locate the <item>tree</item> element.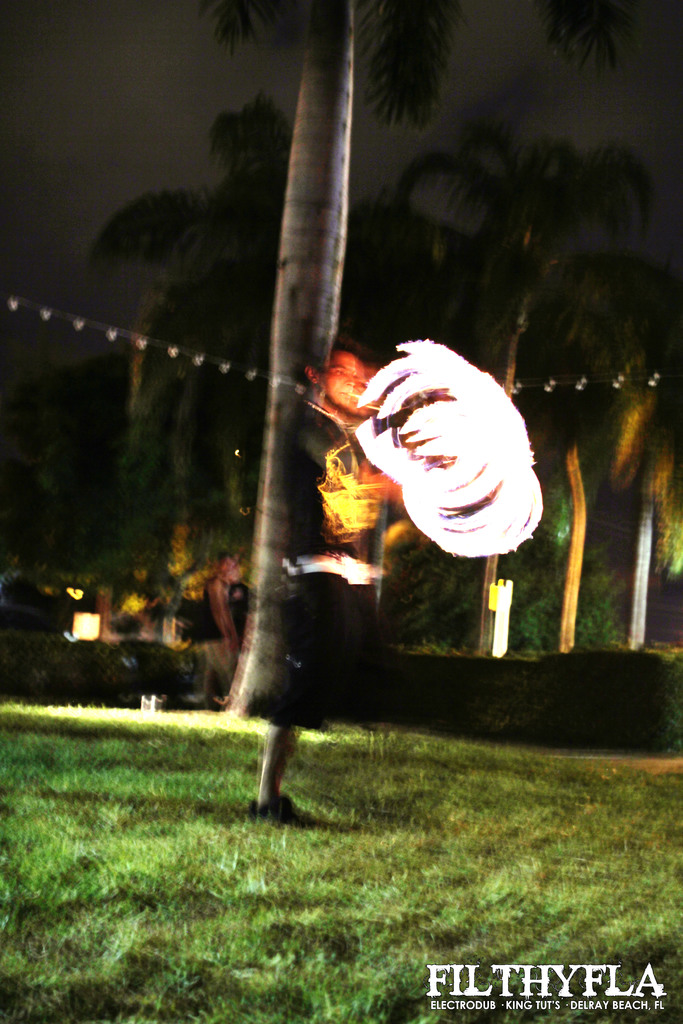
Element bbox: select_region(202, 0, 646, 735).
